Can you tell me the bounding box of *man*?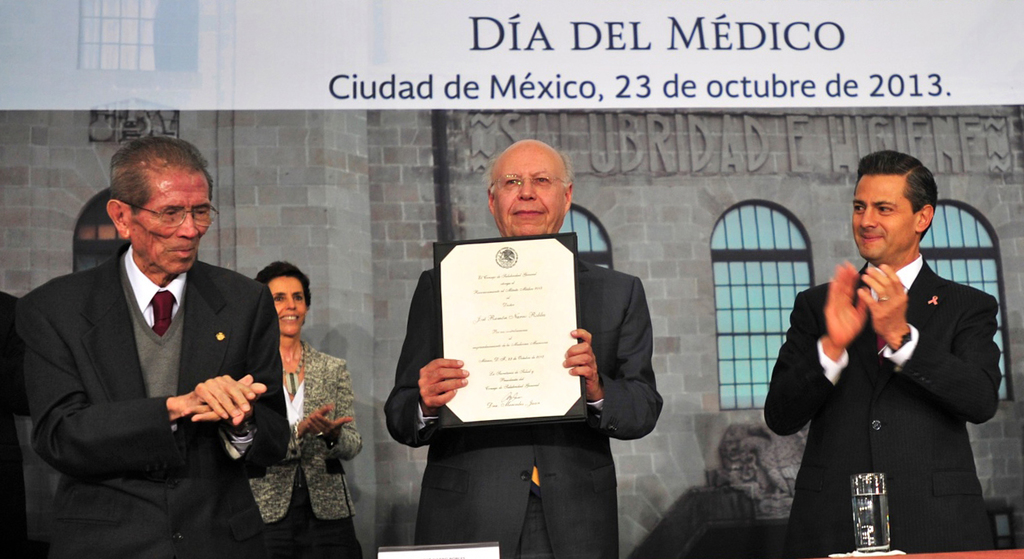
box(763, 149, 1004, 558).
